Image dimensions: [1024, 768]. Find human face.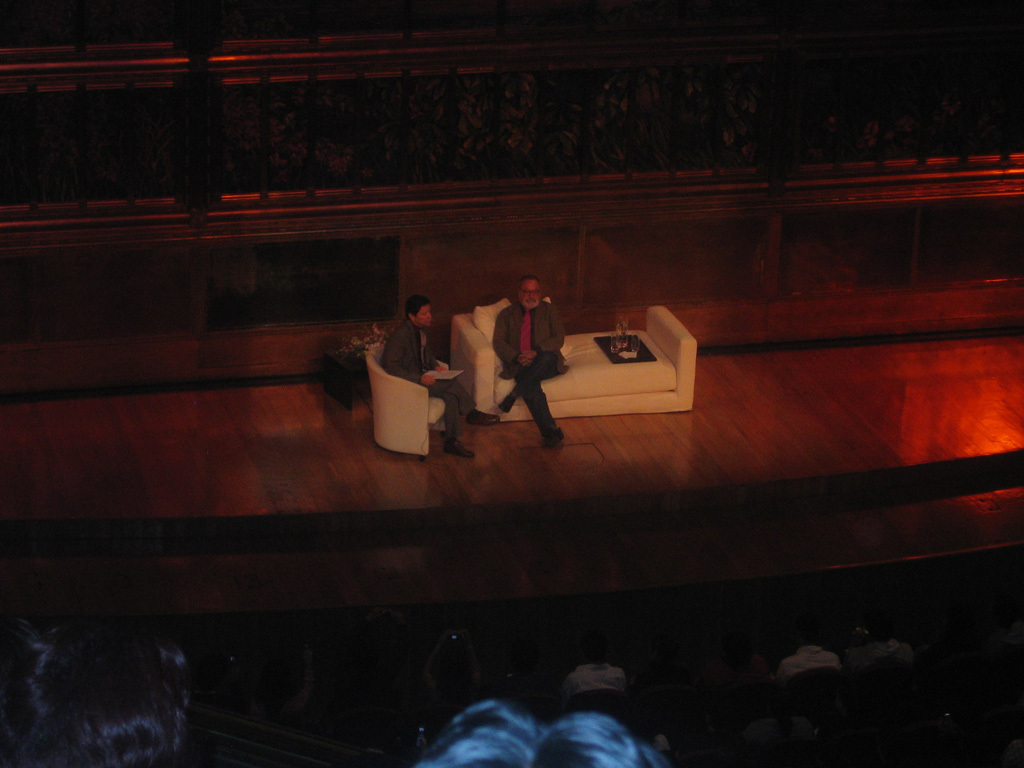
[518,275,540,306].
